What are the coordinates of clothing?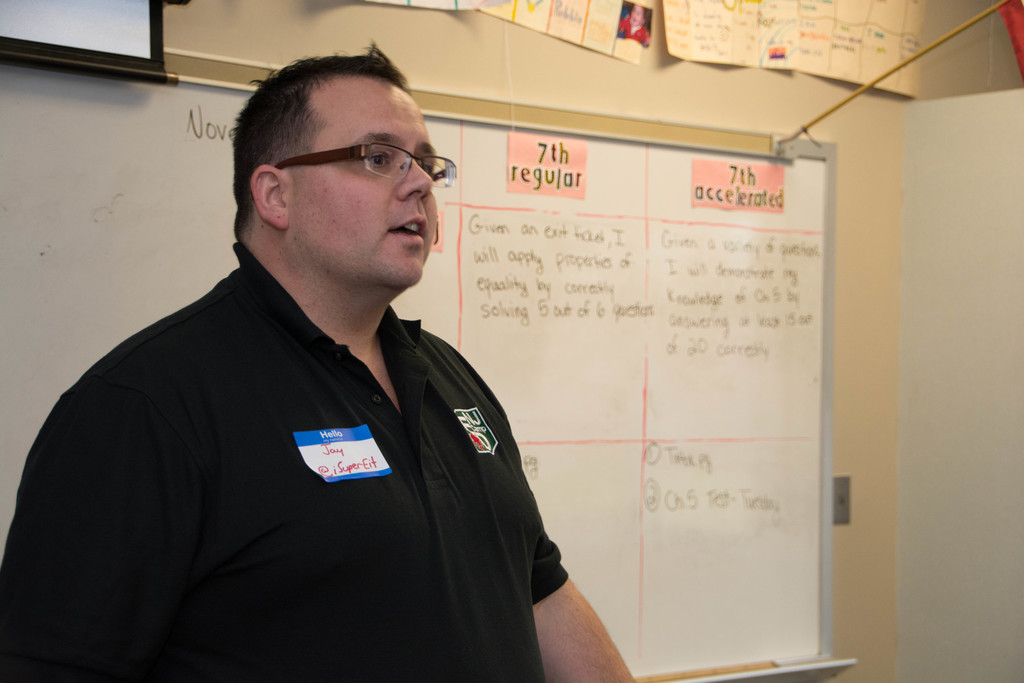
[47, 239, 609, 659].
